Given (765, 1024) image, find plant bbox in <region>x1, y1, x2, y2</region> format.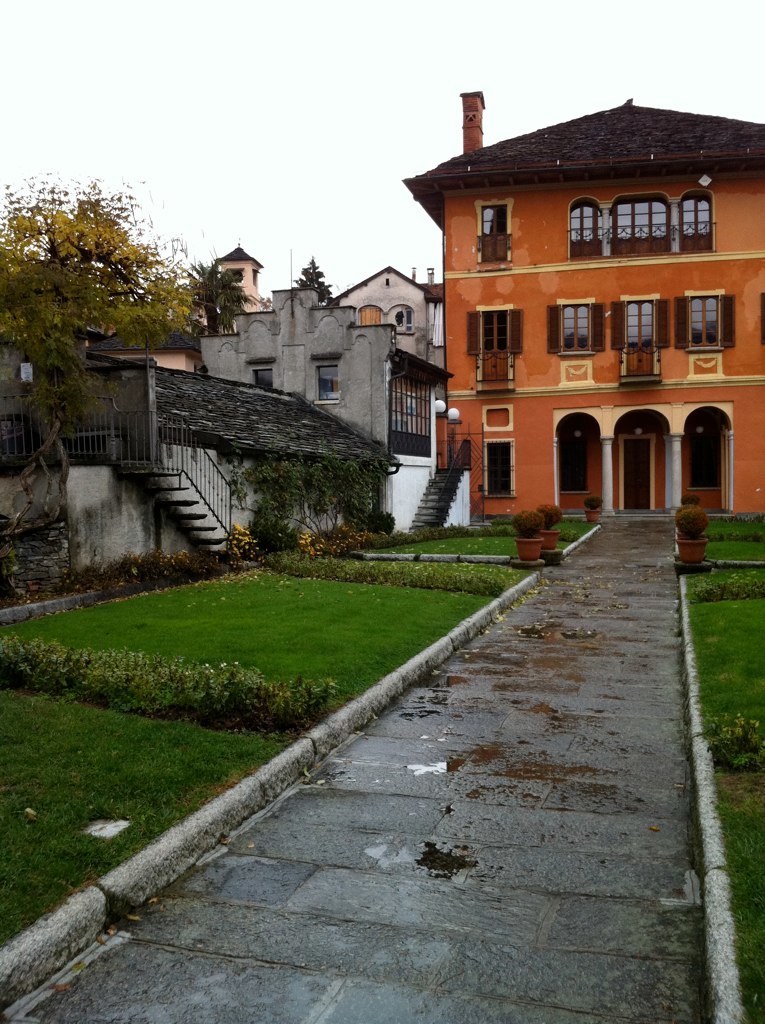
<region>232, 515, 258, 568</region>.
